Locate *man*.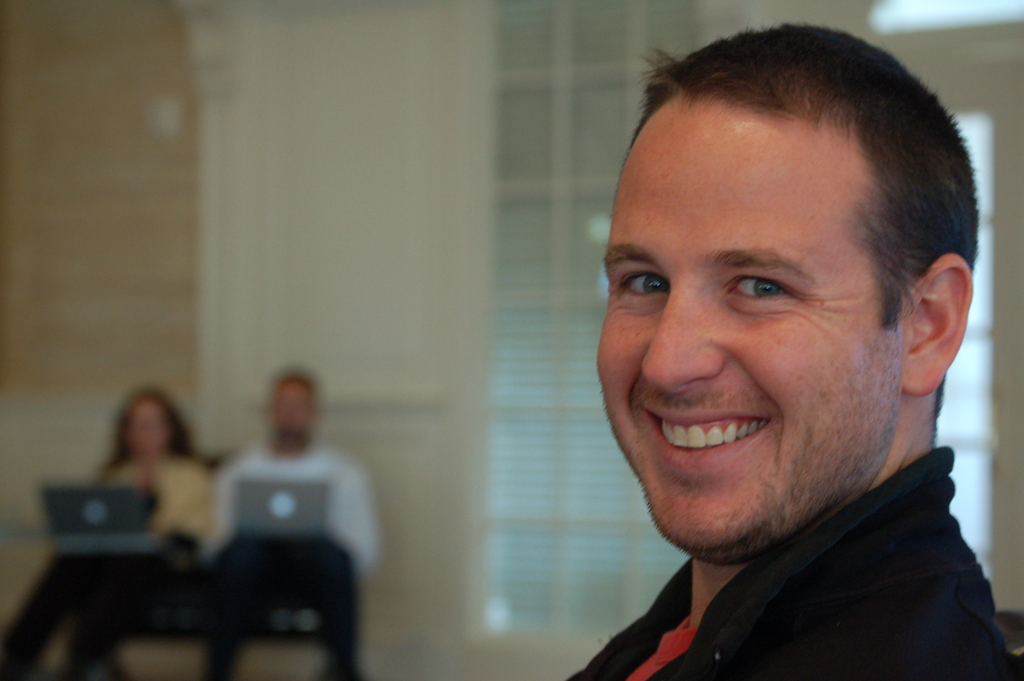
Bounding box: bbox=(550, 7, 1023, 680).
